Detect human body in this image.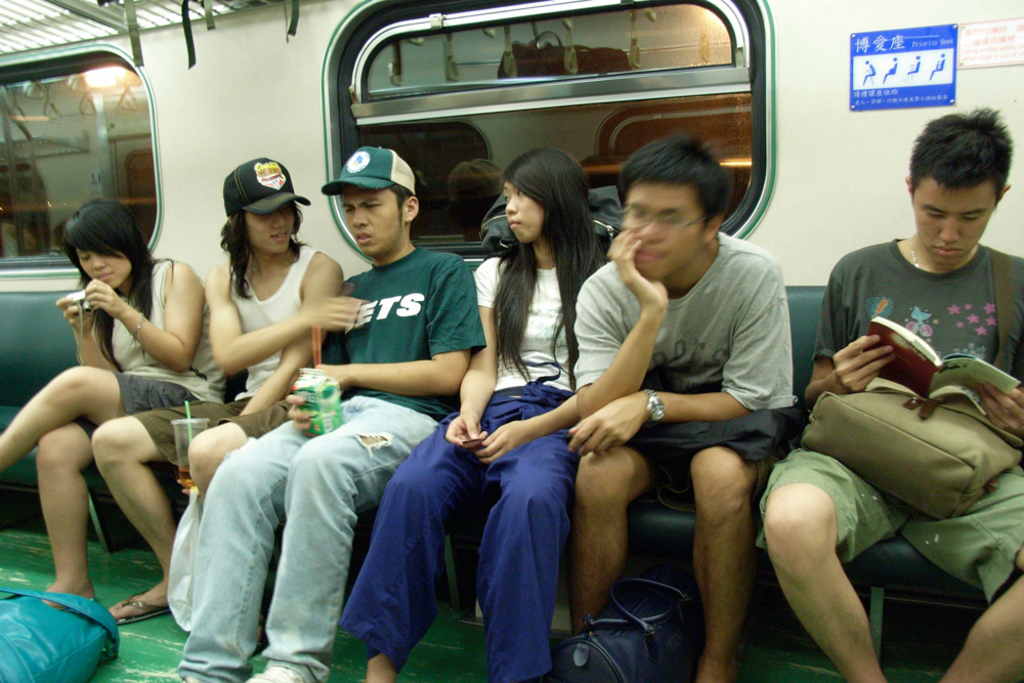
Detection: detection(0, 265, 229, 605).
